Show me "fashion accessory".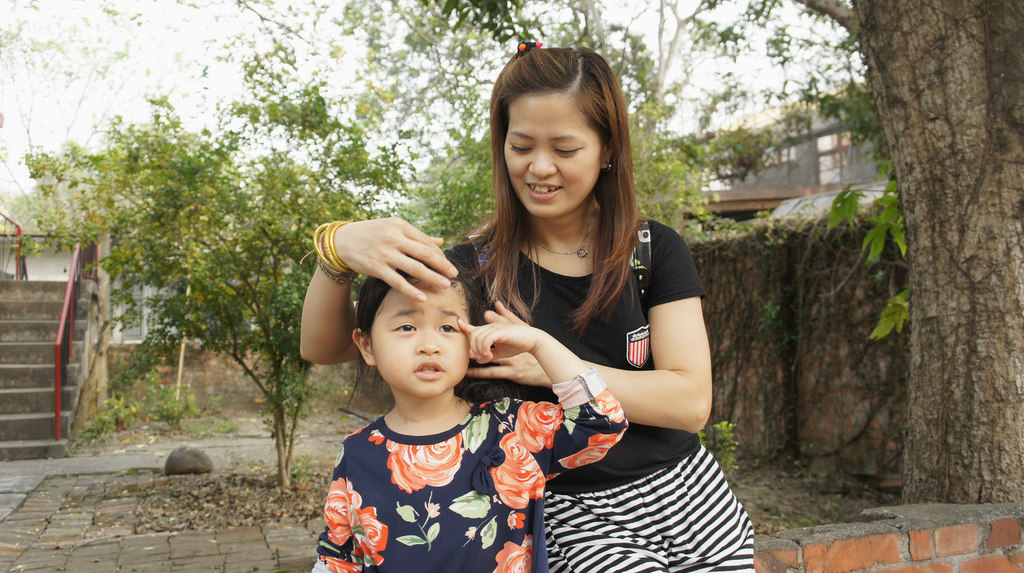
"fashion accessory" is here: 321, 231, 346, 276.
